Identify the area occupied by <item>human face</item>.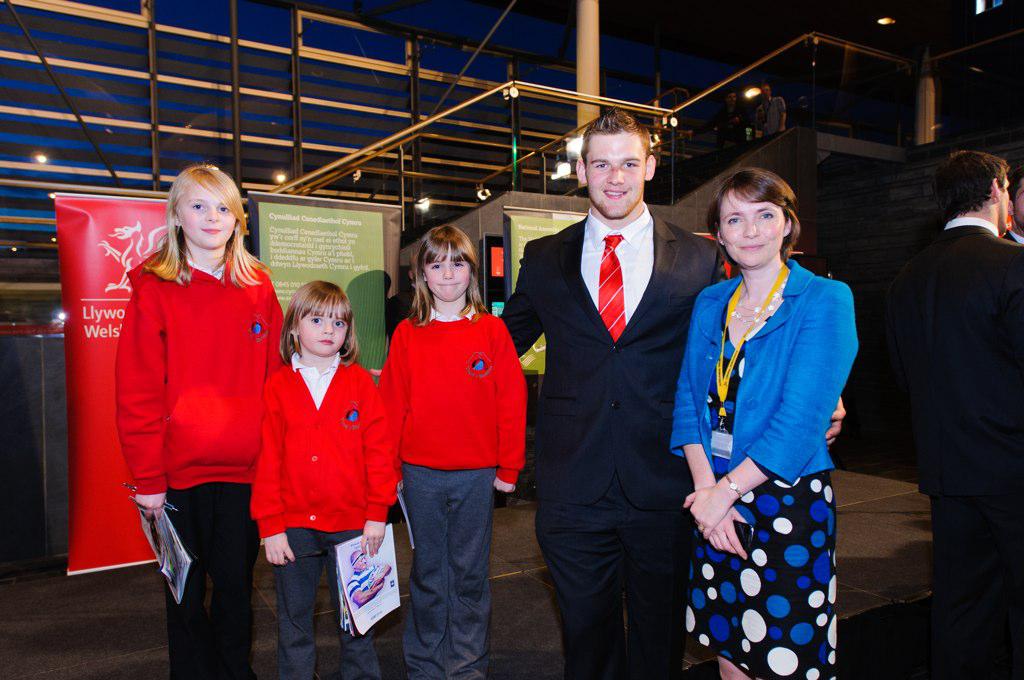
Area: pyautogui.locateOnScreen(584, 132, 645, 217).
